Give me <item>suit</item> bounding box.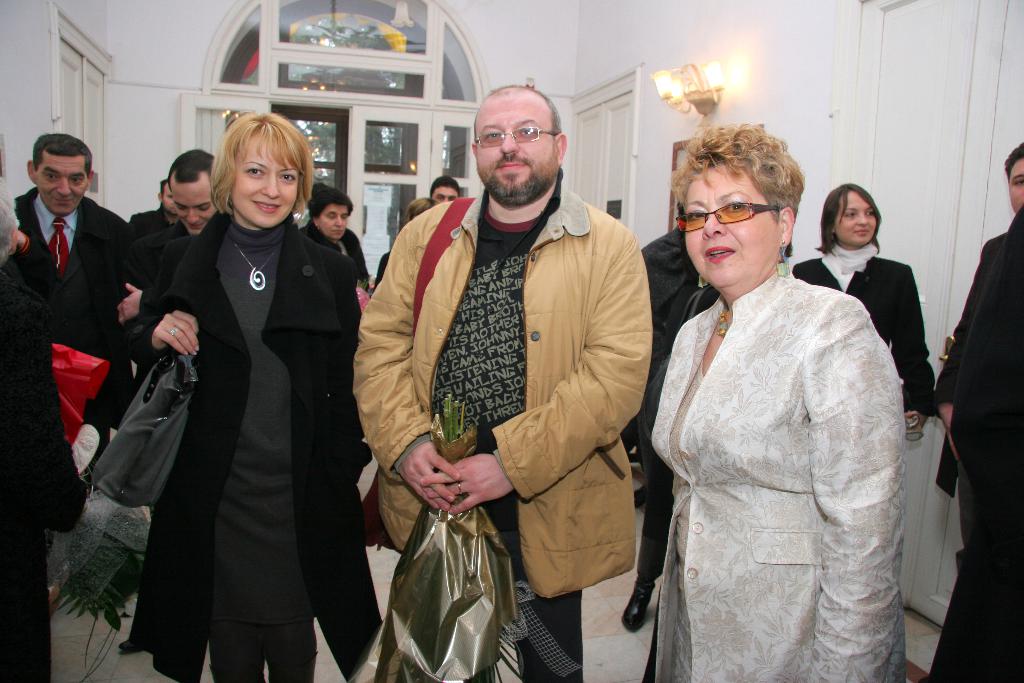
<bbox>113, 141, 381, 669</bbox>.
